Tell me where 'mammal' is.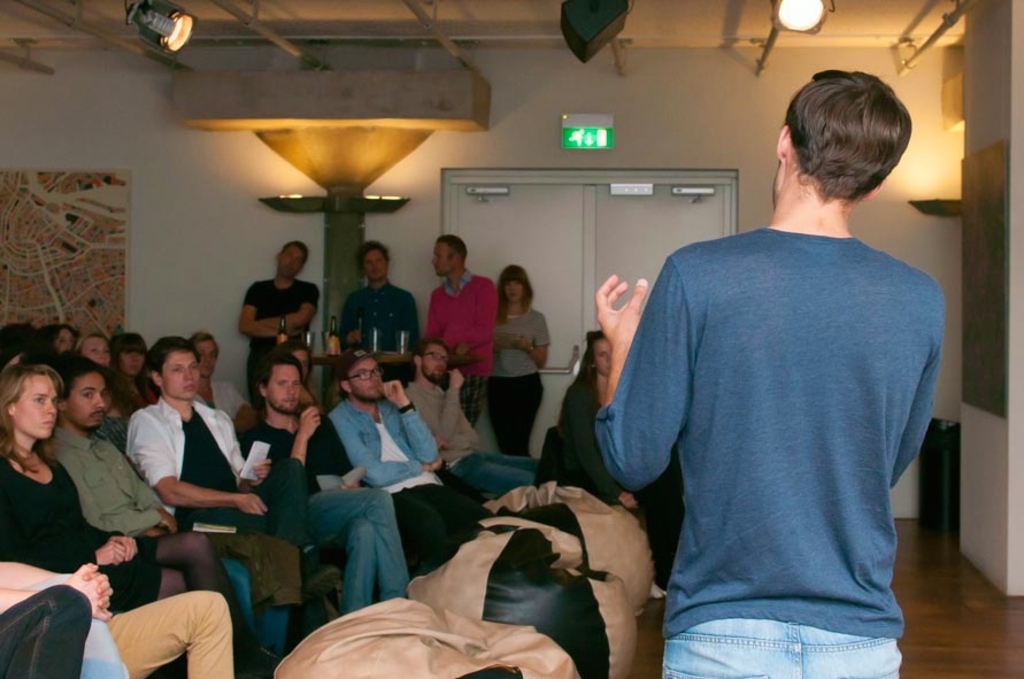
'mammal' is at box=[483, 265, 551, 449].
